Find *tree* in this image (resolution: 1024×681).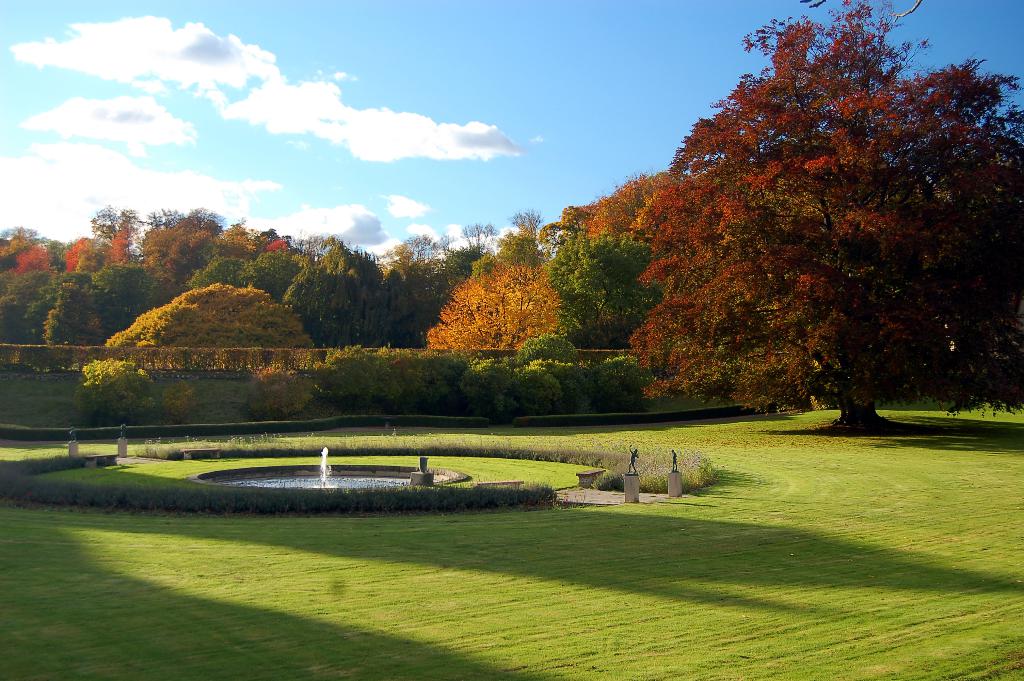
(107,280,326,359).
